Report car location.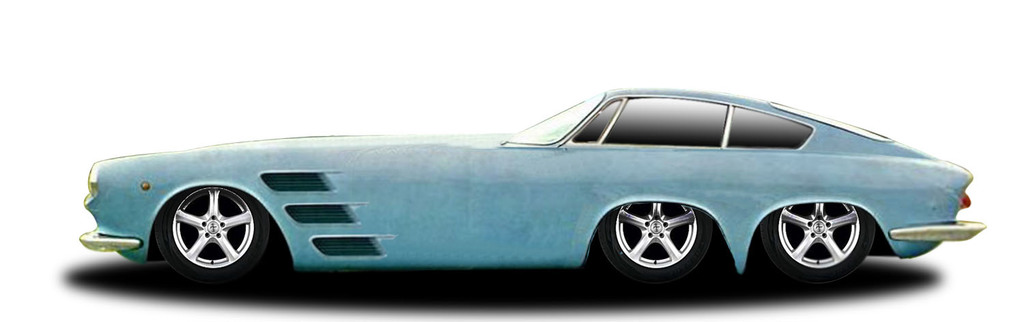
Report: <box>81,83,989,280</box>.
